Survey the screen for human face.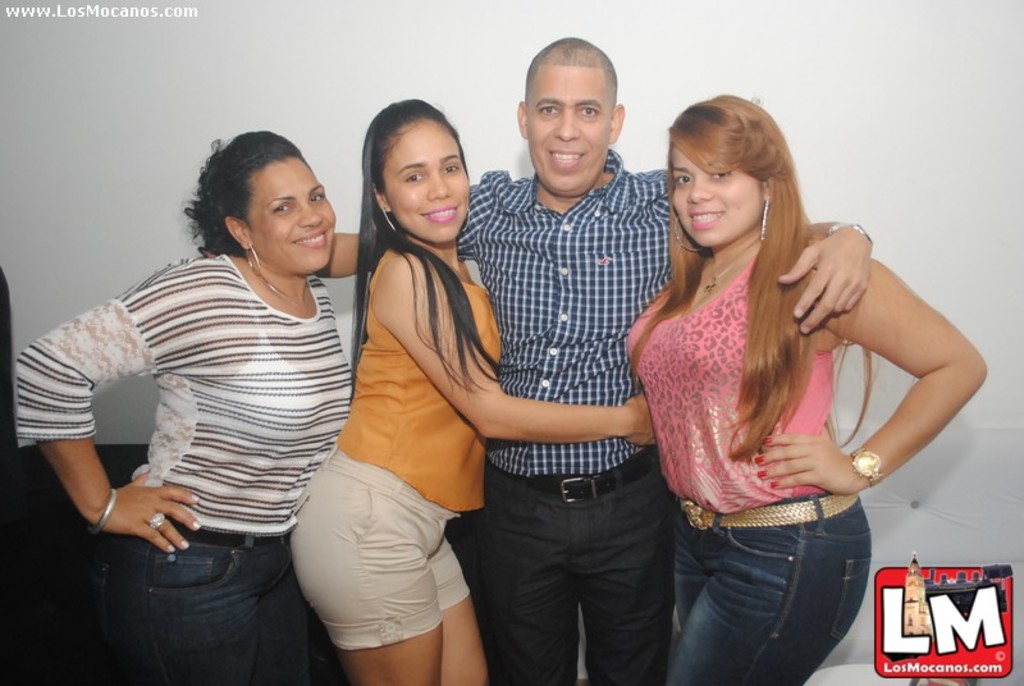
Survey found: [248,157,338,274].
